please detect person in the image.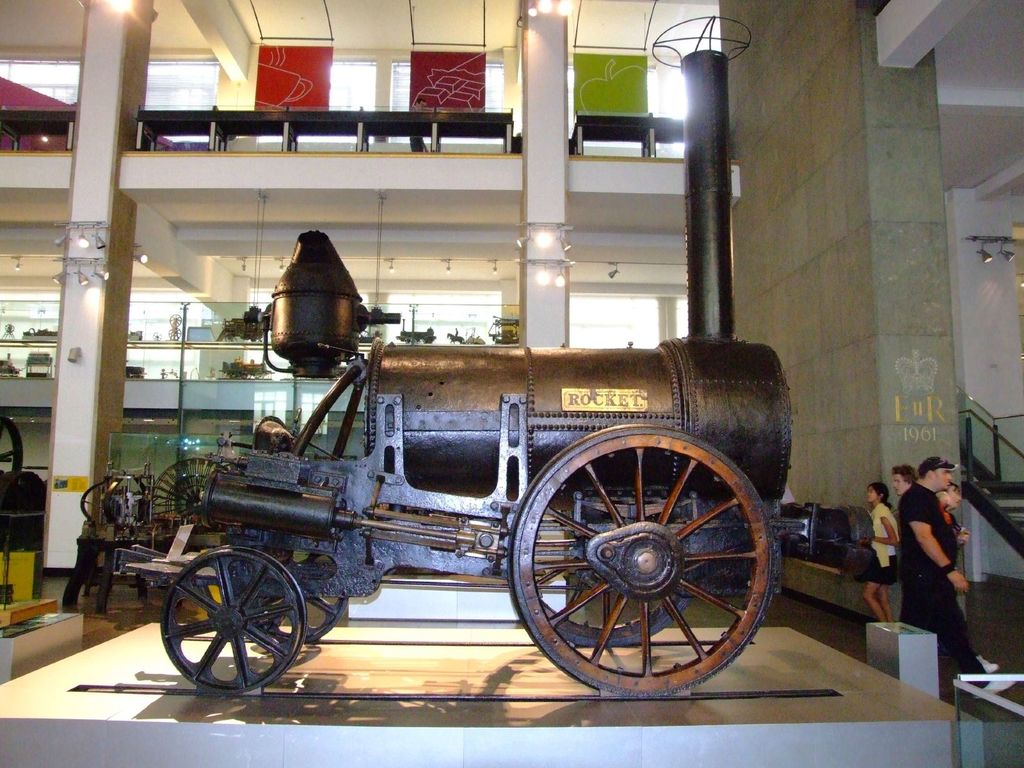
locate(860, 480, 899, 627).
